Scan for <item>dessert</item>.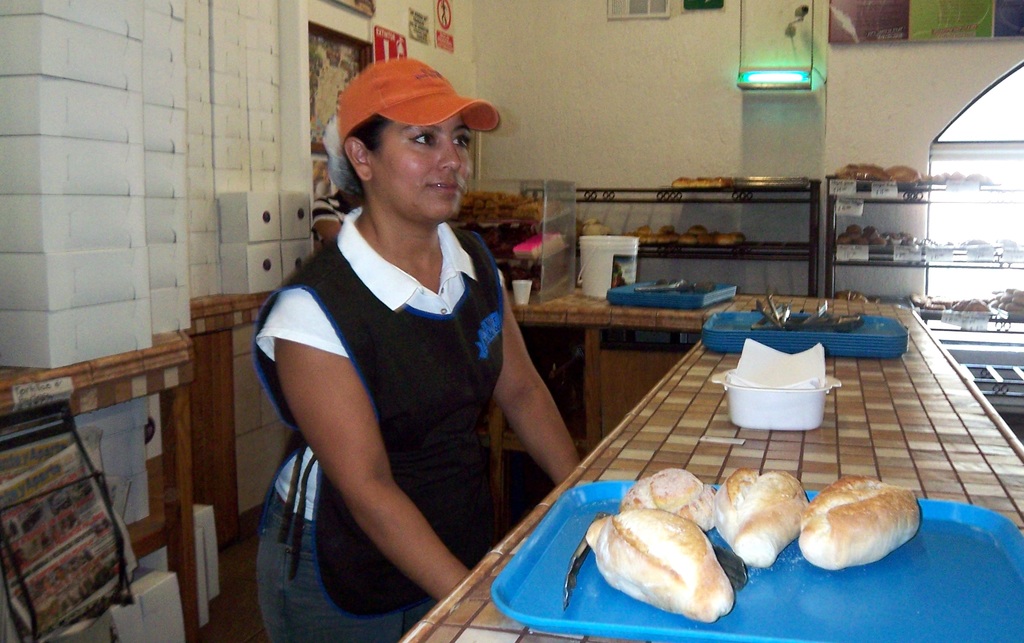
Scan result: locate(630, 473, 716, 529).
